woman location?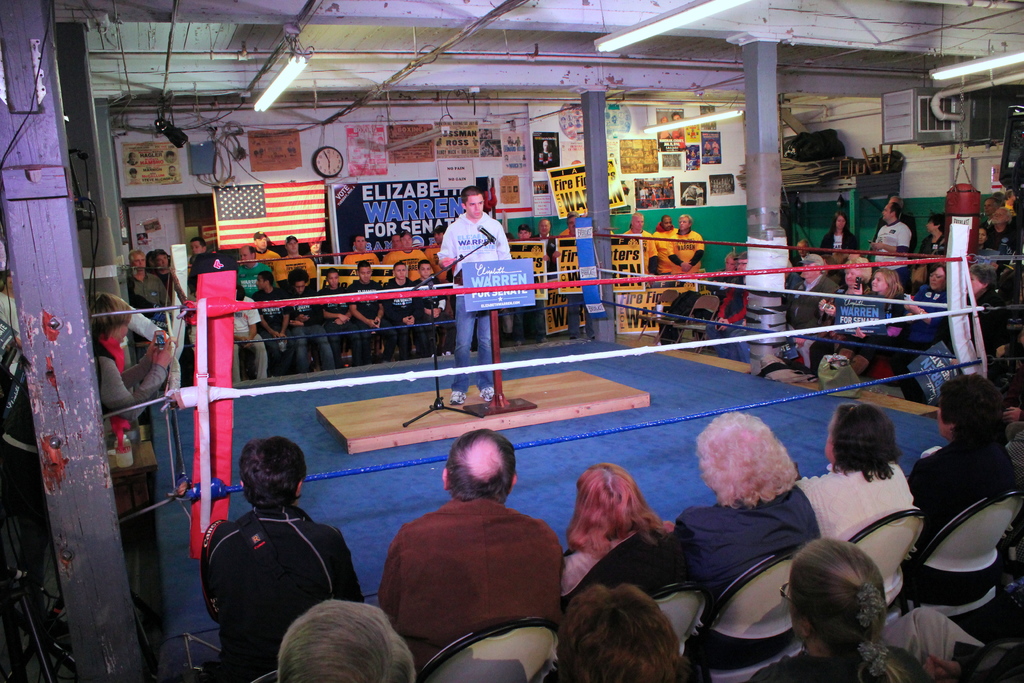
x1=907 y1=266 x2=951 y2=358
